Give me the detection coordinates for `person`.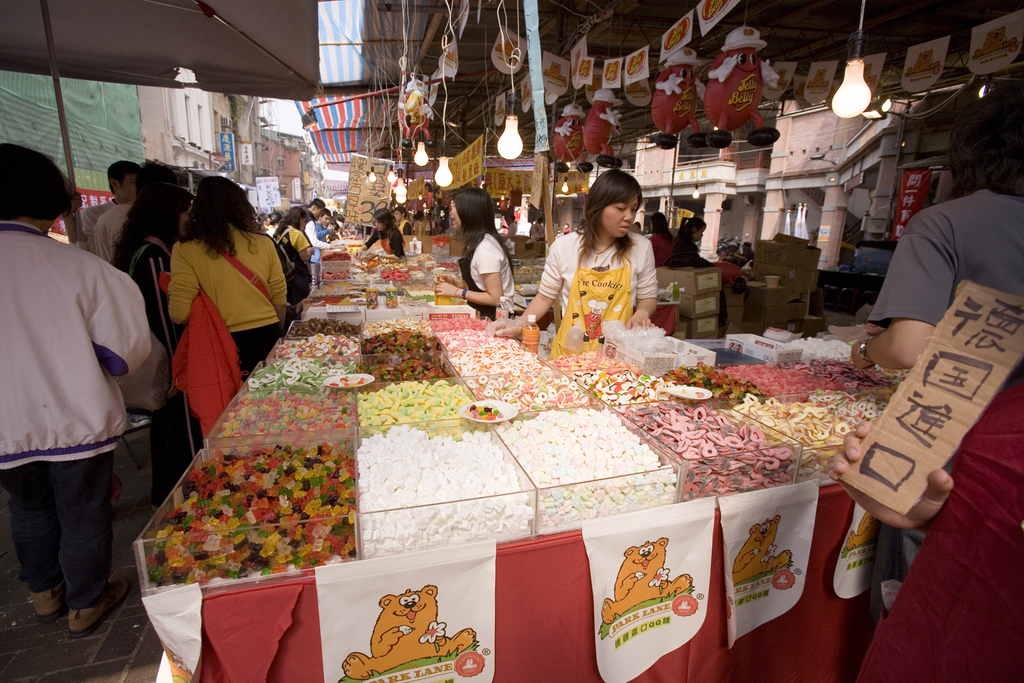
(x1=645, y1=211, x2=671, y2=264).
